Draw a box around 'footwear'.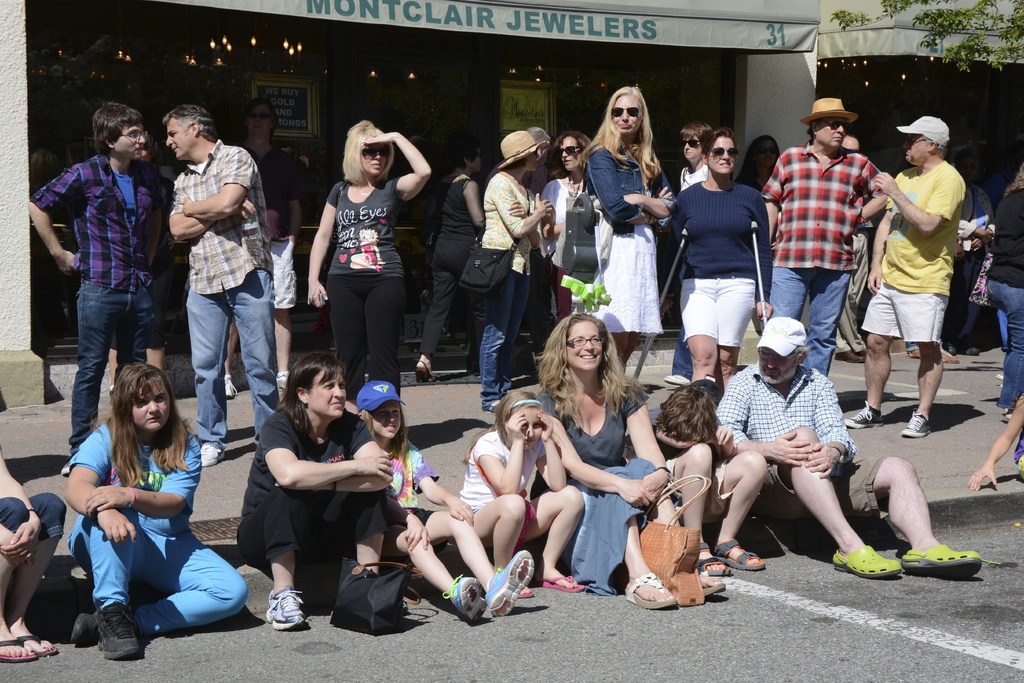
box=[275, 374, 287, 391].
